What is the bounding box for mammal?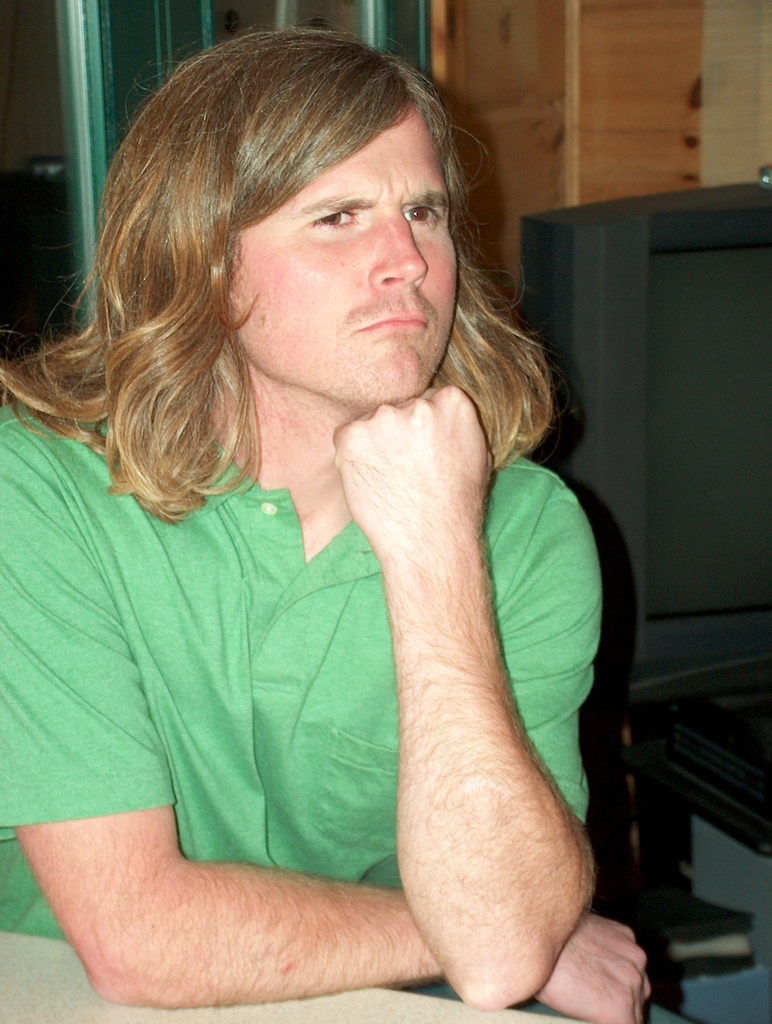
[left=0, top=22, right=652, bottom=1023].
